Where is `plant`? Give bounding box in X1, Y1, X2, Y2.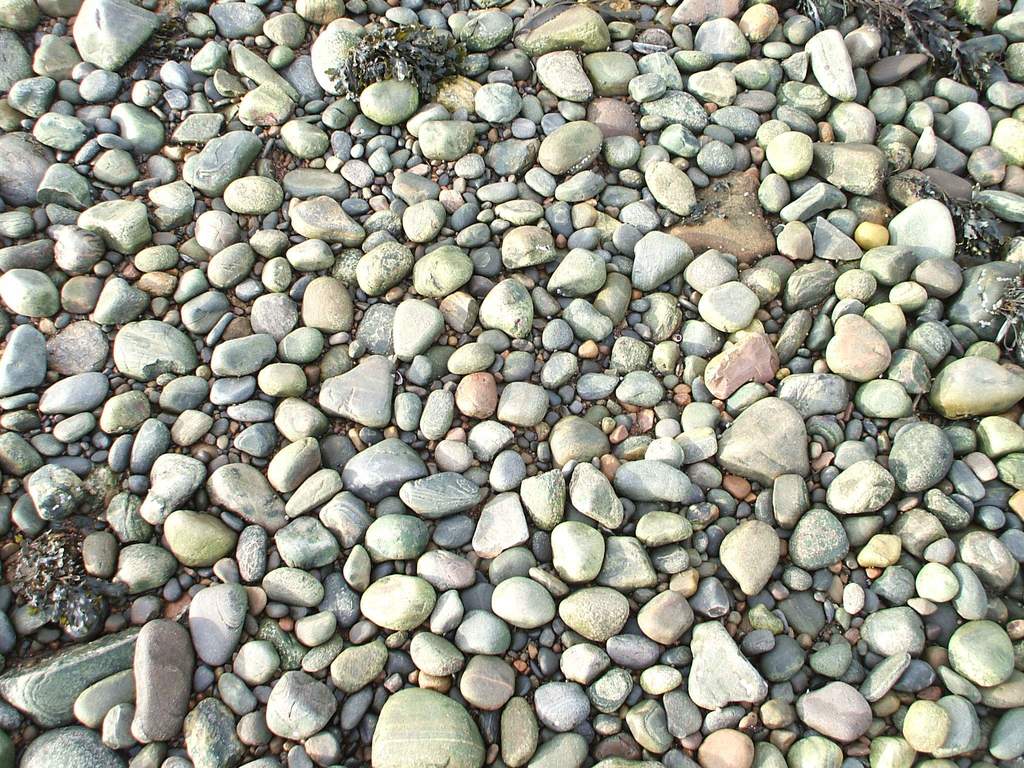
328, 22, 467, 100.
